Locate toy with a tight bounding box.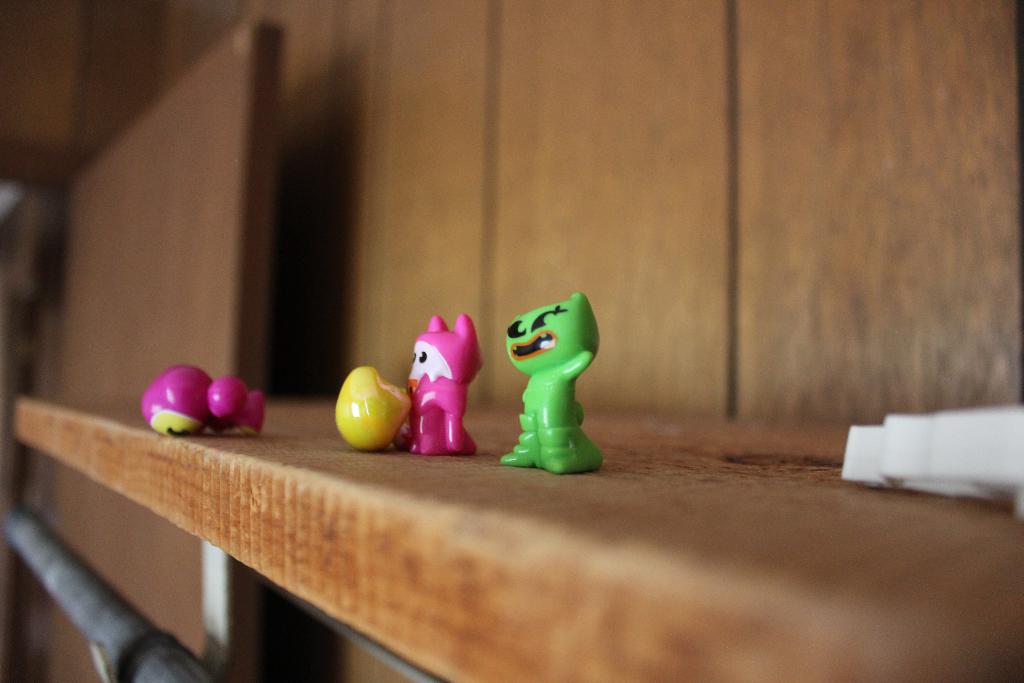
bbox=[408, 313, 488, 452].
